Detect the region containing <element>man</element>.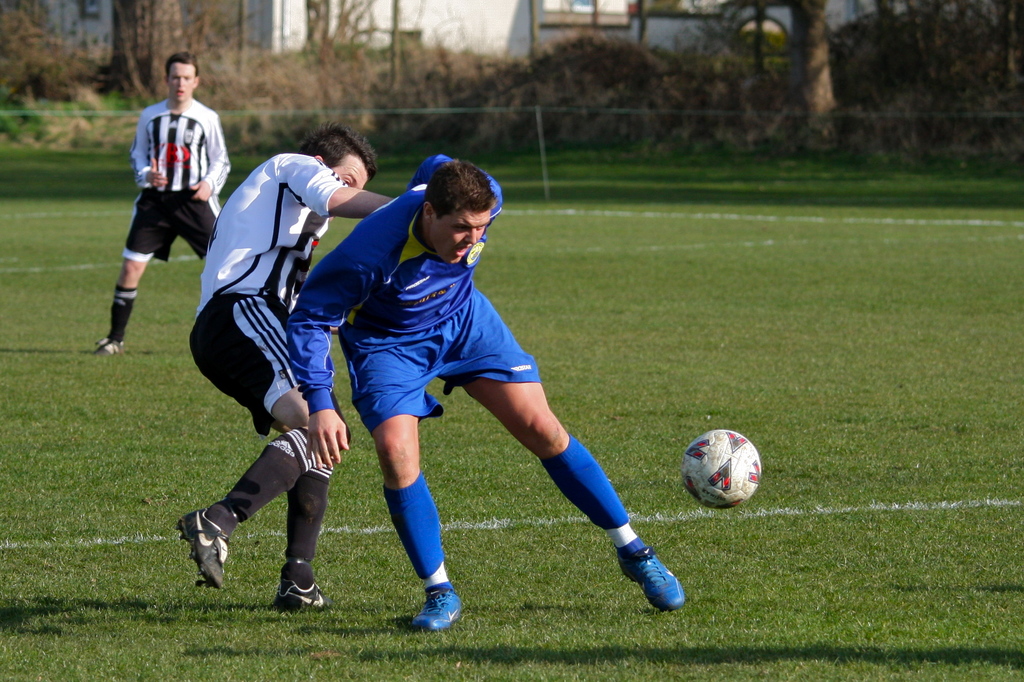
97:47:233:356.
